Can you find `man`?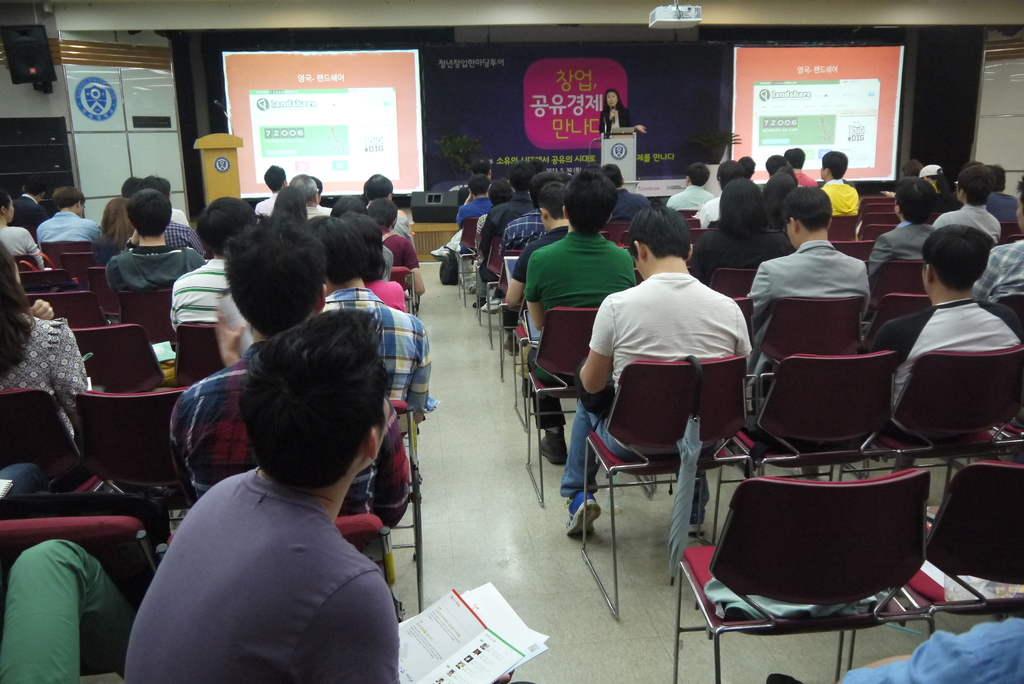
Yes, bounding box: [x1=925, y1=144, x2=1009, y2=252].
